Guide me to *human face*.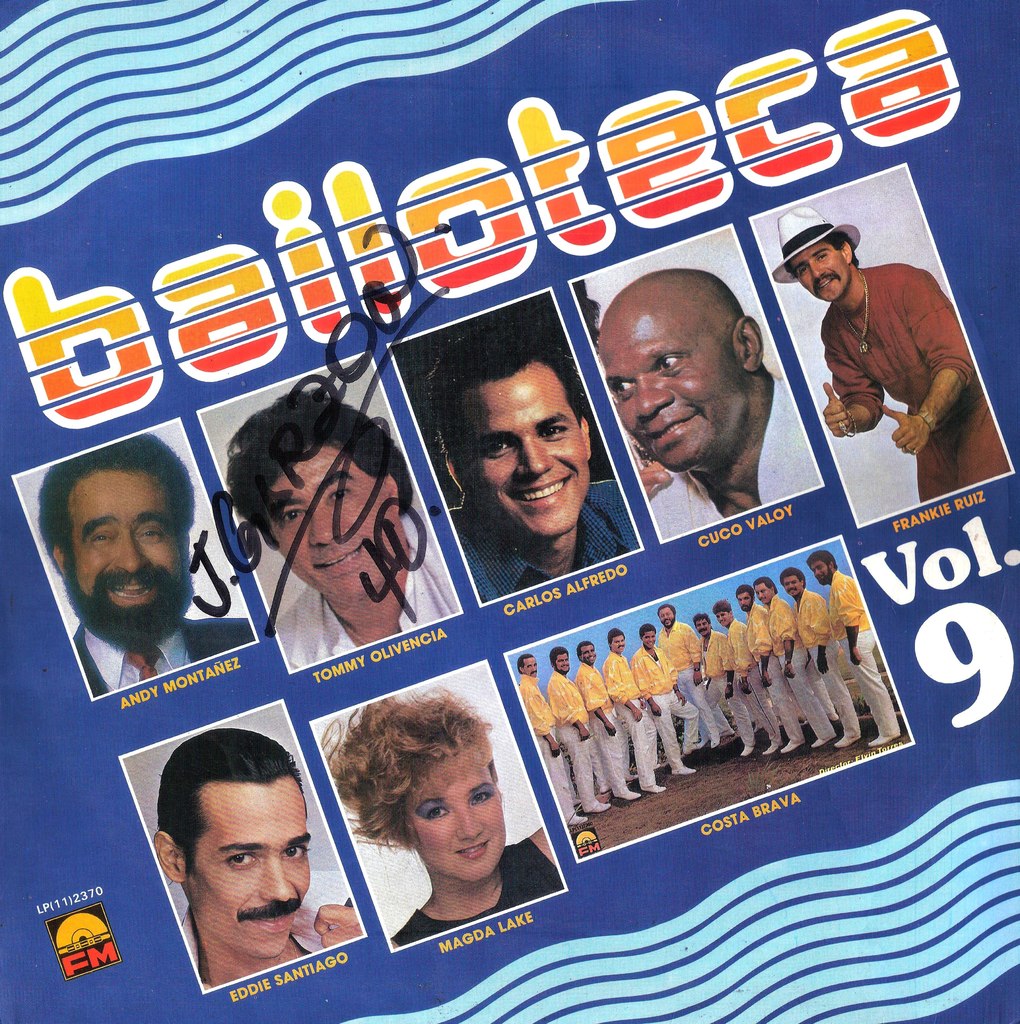
Guidance: left=738, top=593, right=752, bottom=609.
